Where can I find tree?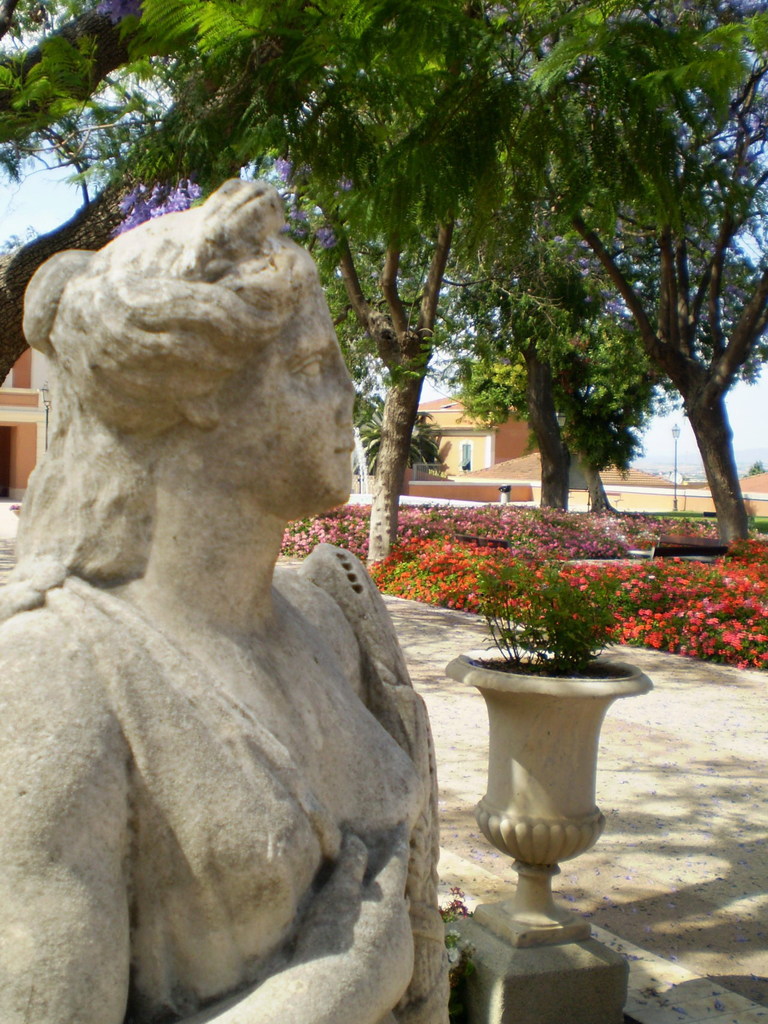
You can find it at 464, 226, 663, 501.
